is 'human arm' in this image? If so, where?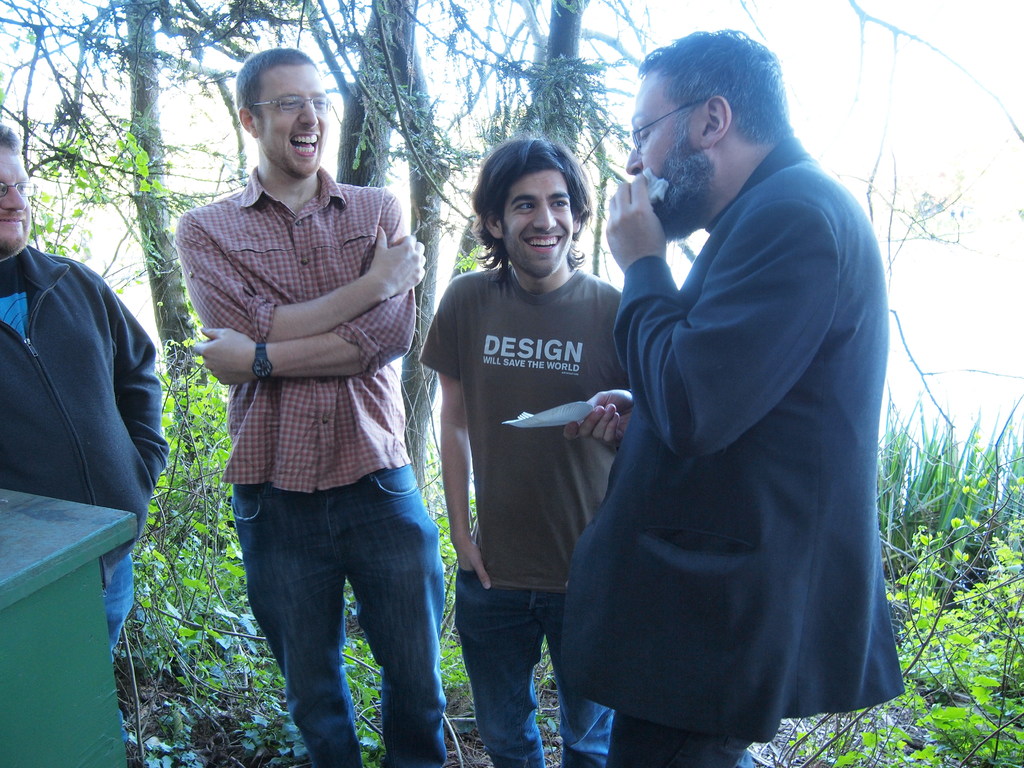
Yes, at pyautogui.locateOnScreen(570, 381, 645, 460).
